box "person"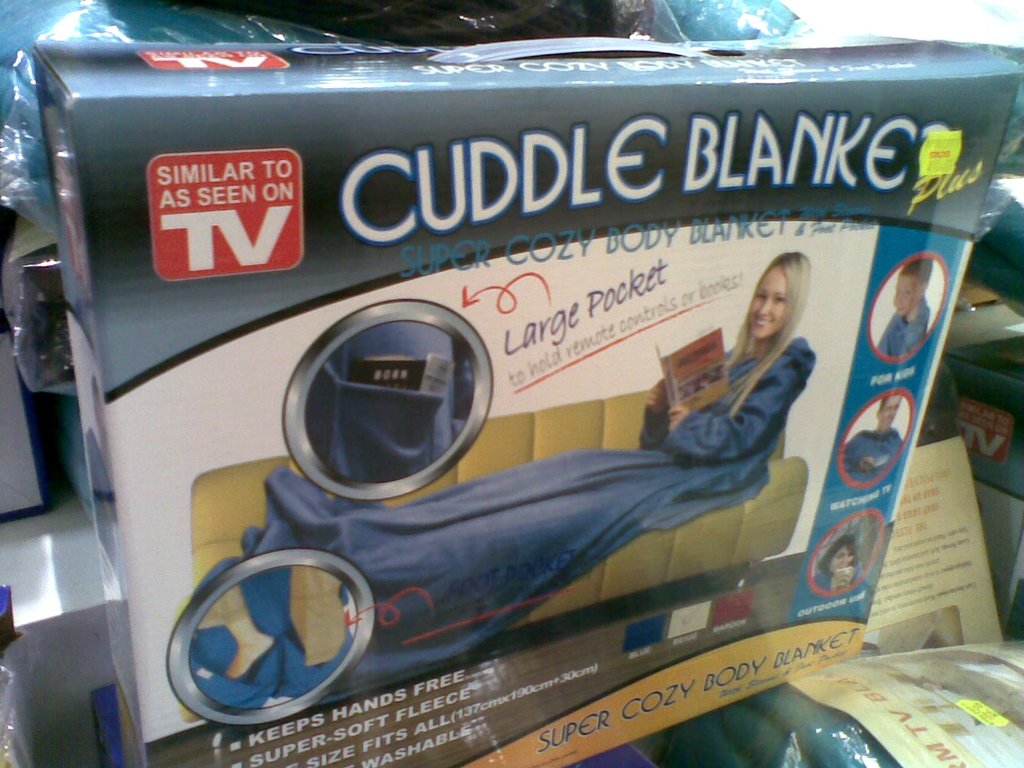
[875, 257, 932, 359]
